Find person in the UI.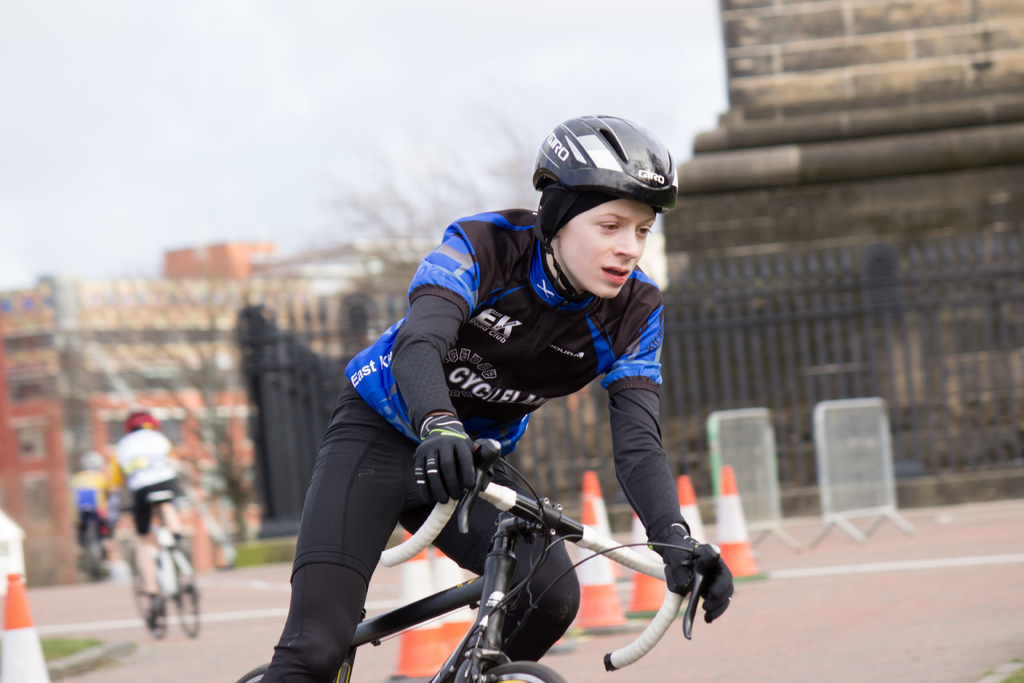
UI element at 118/409/181/598.
